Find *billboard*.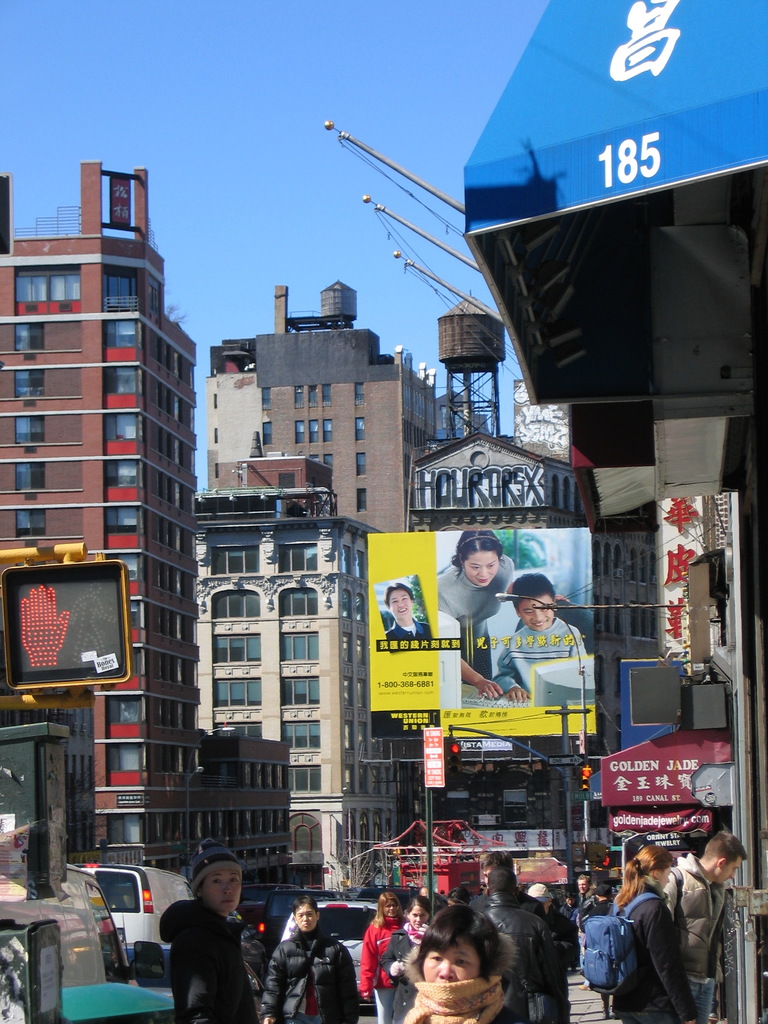
<bbox>423, 722, 441, 788</bbox>.
